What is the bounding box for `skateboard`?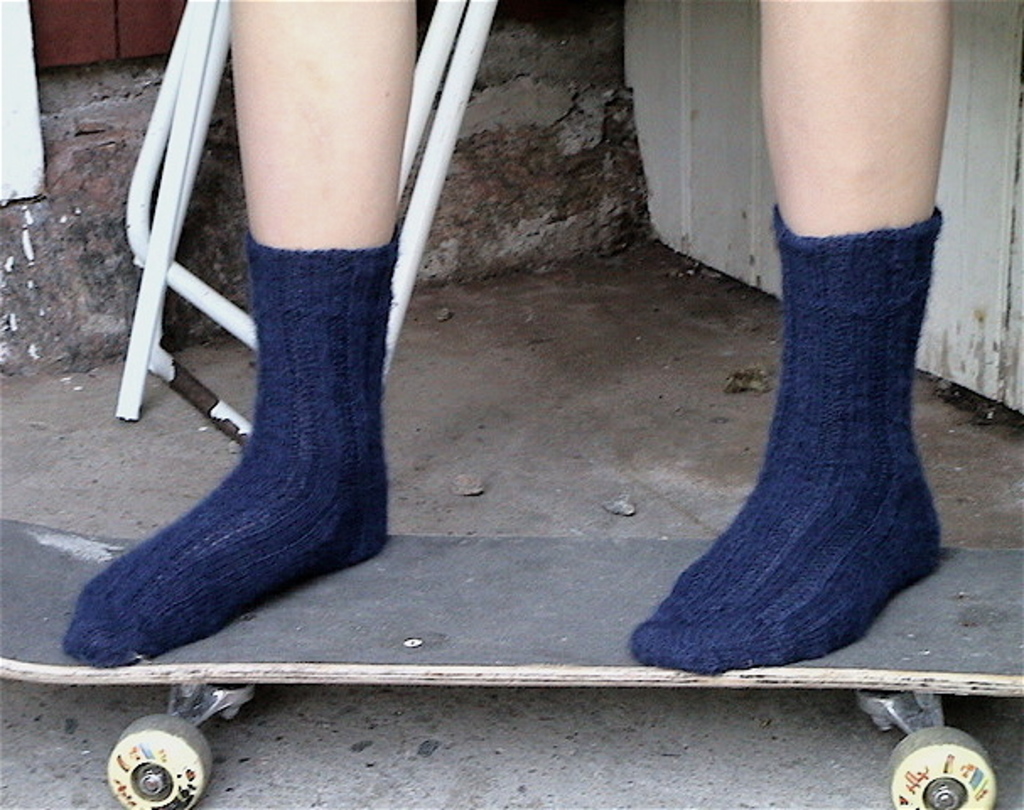
0,521,1022,808.
